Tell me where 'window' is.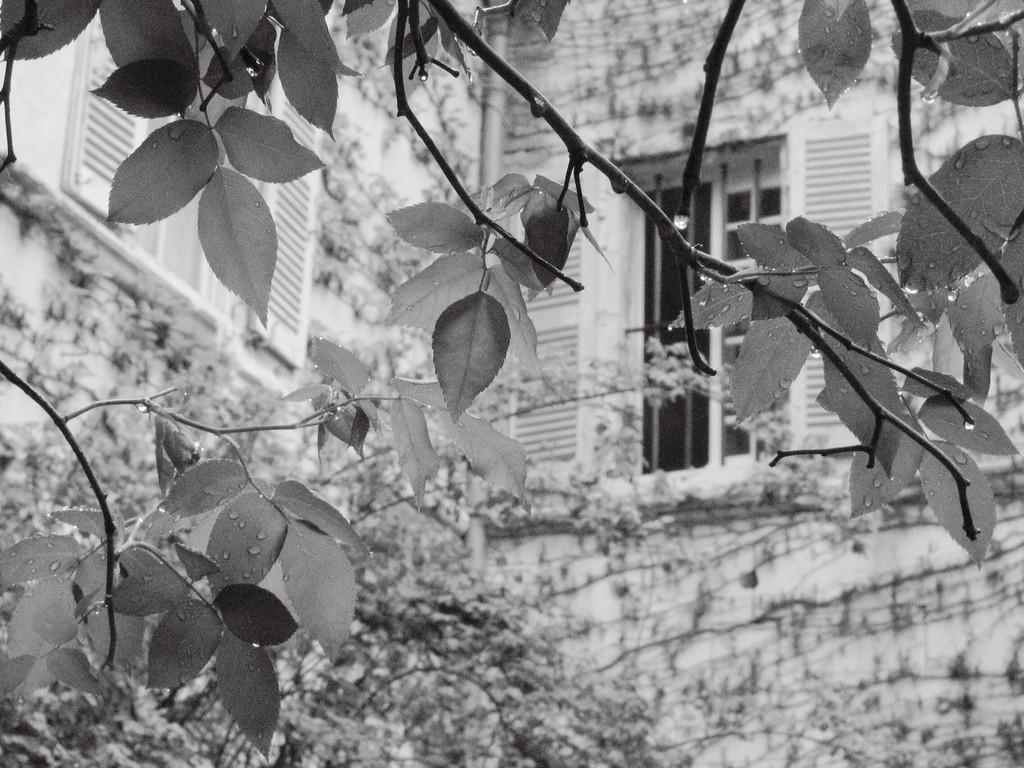
'window' is at region(47, 0, 350, 371).
